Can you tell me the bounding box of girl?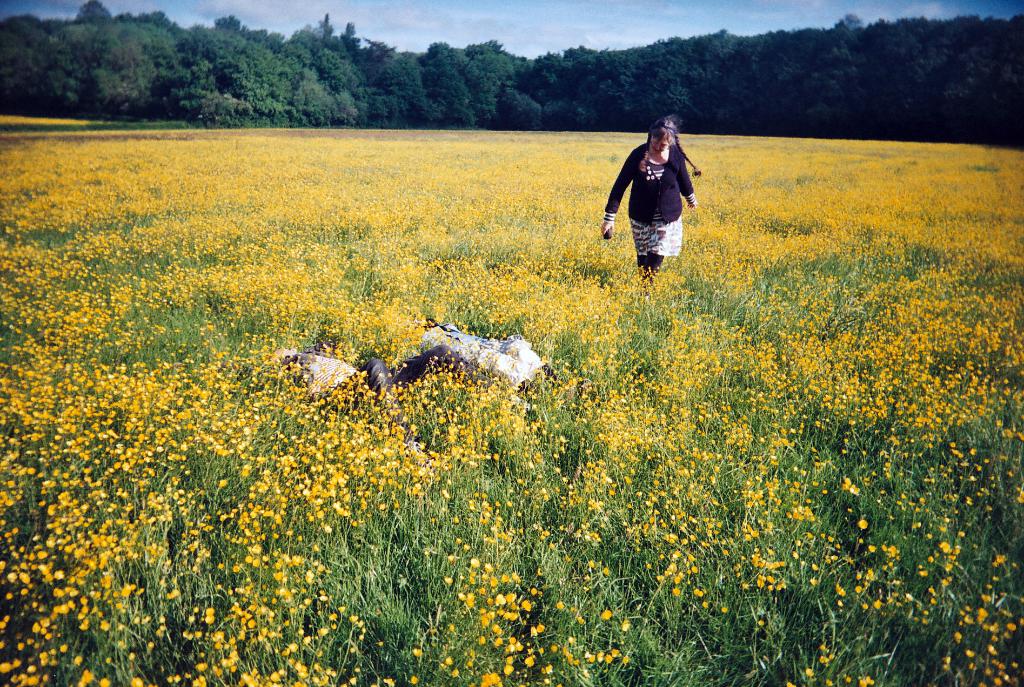
{"left": 599, "top": 118, "right": 696, "bottom": 272}.
